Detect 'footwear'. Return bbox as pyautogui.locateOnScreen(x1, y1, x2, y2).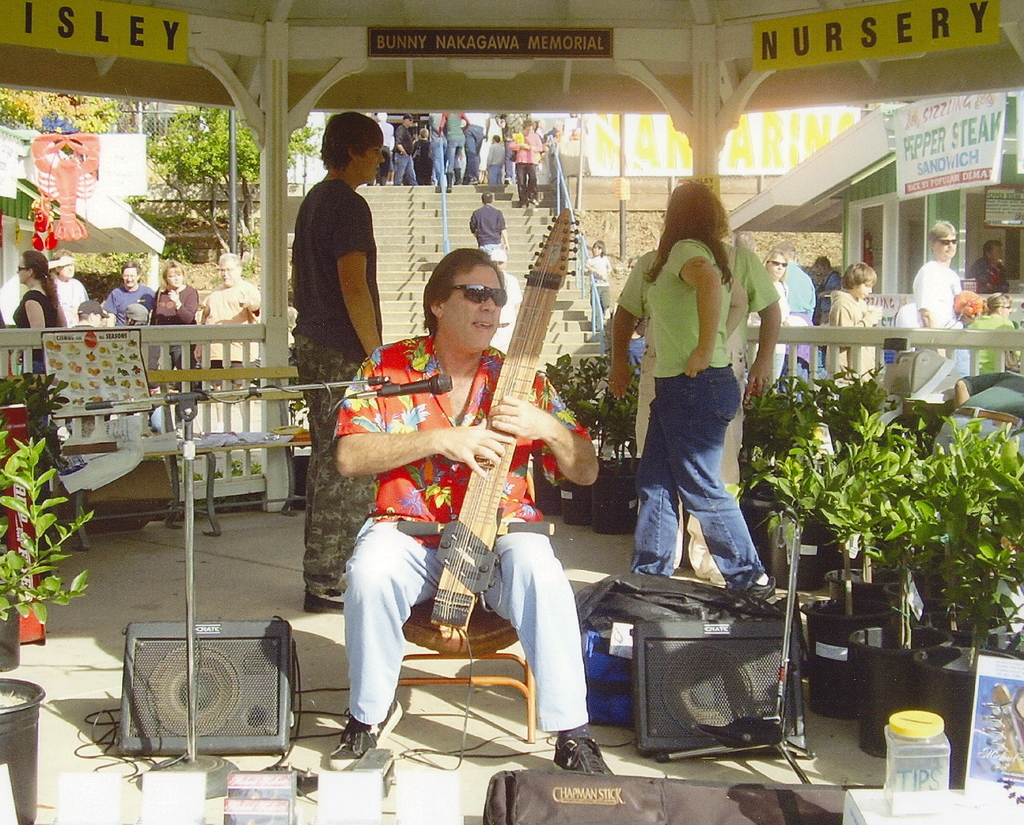
pyautogui.locateOnScreen(552, 728, 611, 776).
